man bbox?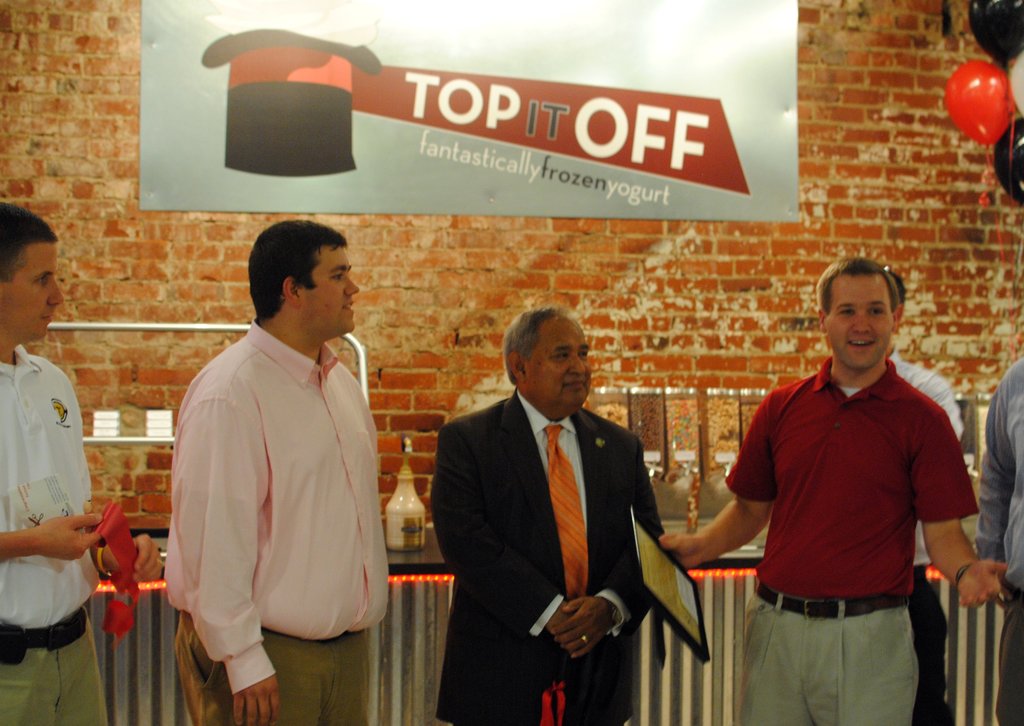
<box>152,200,402,697</box>
